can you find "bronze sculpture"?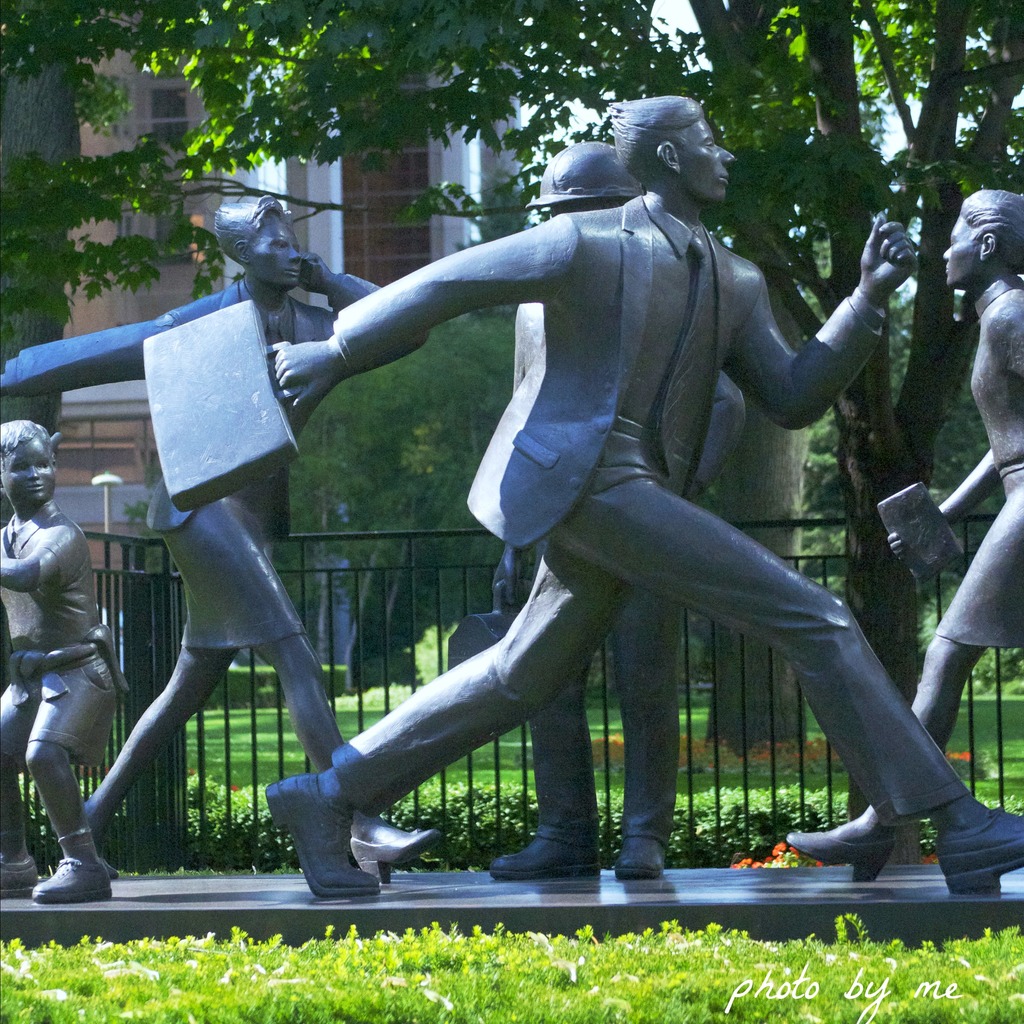
Yes, bounding box: (x1=0, y1=91, x2=1023, y2=937).
